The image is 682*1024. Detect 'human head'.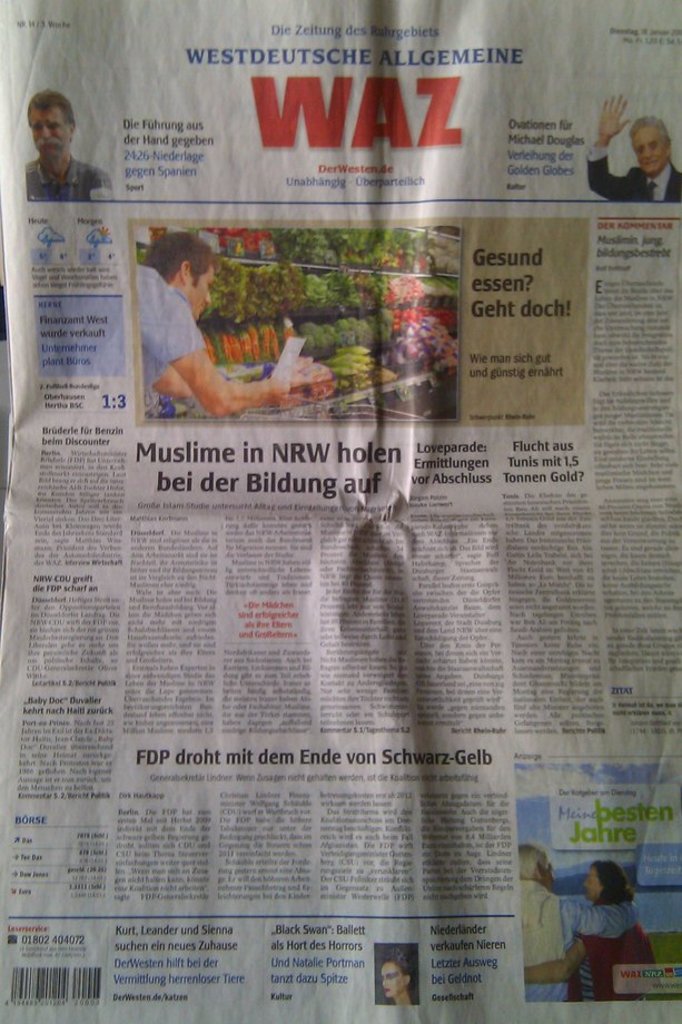
Detection: [28, 91, 79, 157].
